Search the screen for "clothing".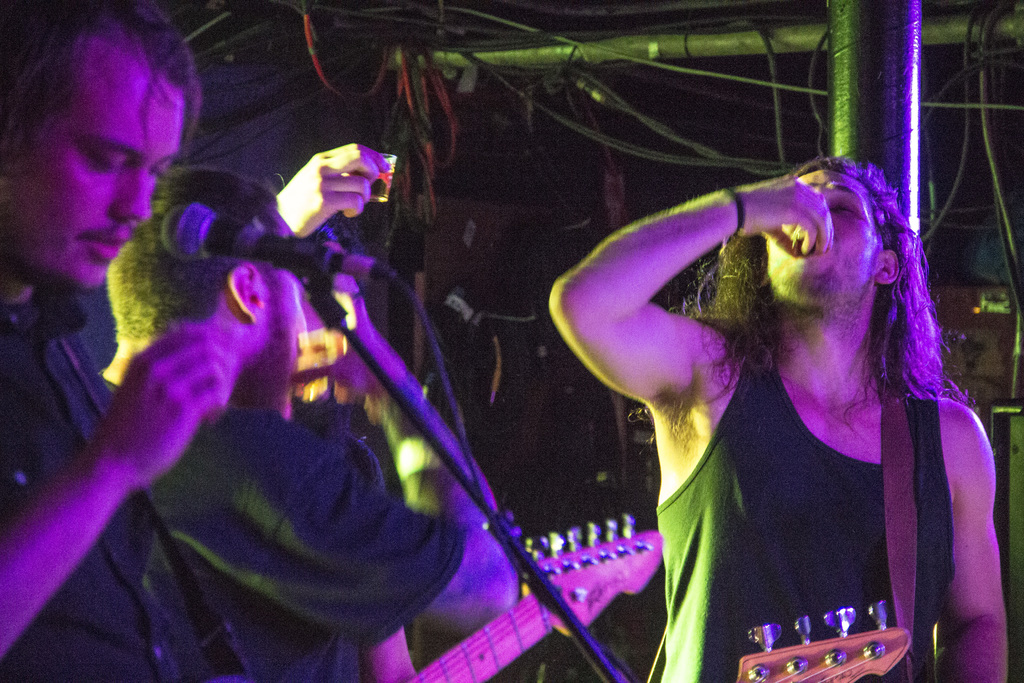
Found at Rect(101, 373, 468, 682).
